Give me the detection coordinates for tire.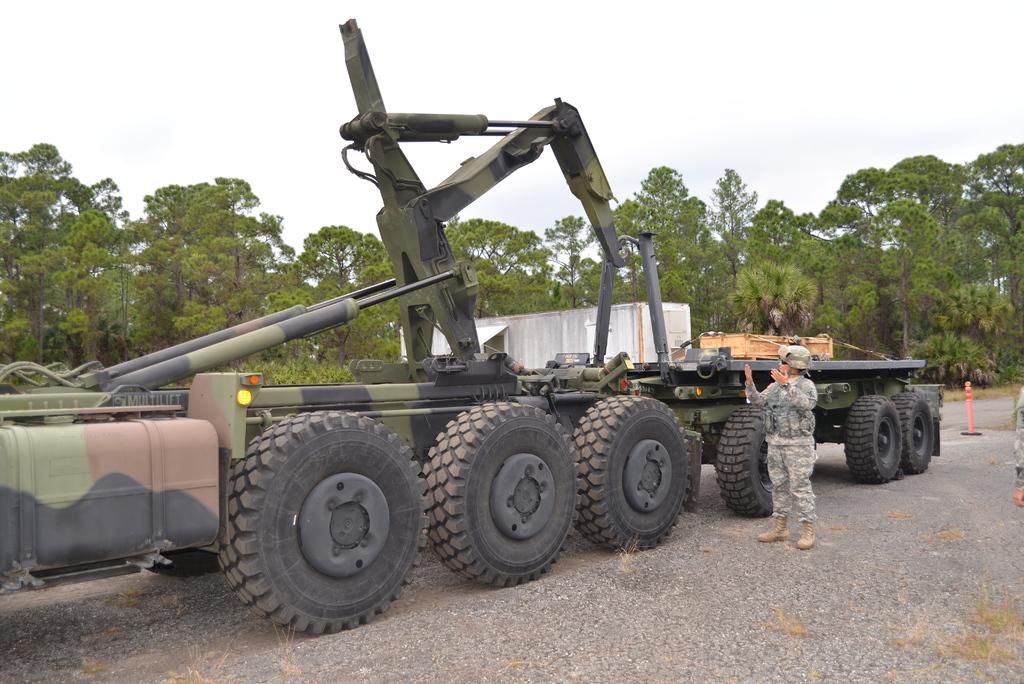
<bbox>423, 401, 580, 586</bbox>.
